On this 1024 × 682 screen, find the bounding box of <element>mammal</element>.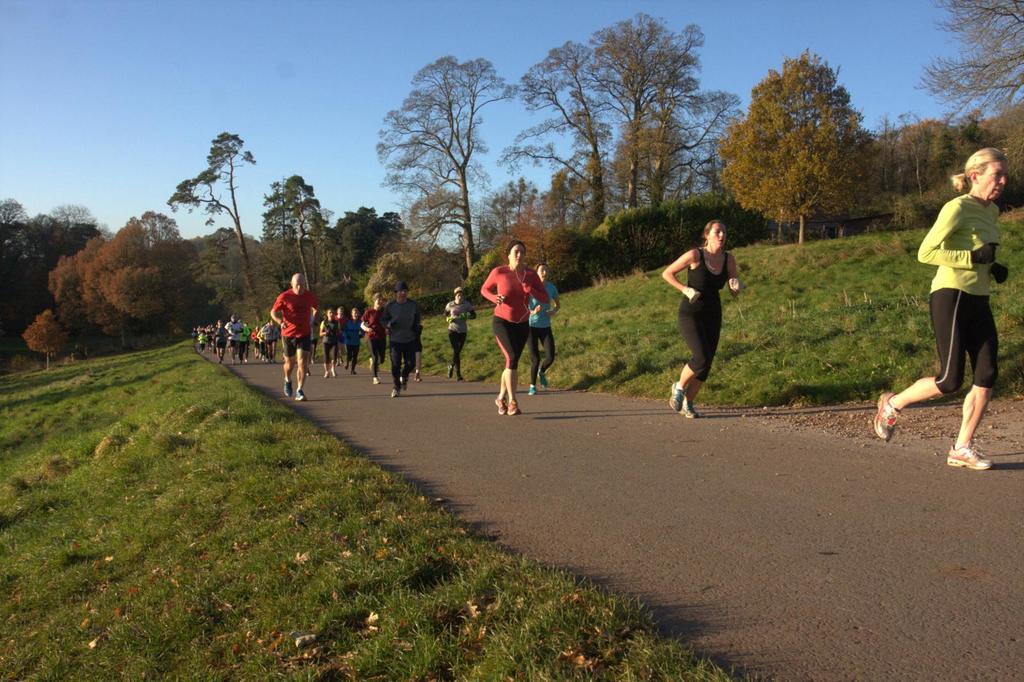
Bounding box: 660, 218, 741, 416.
